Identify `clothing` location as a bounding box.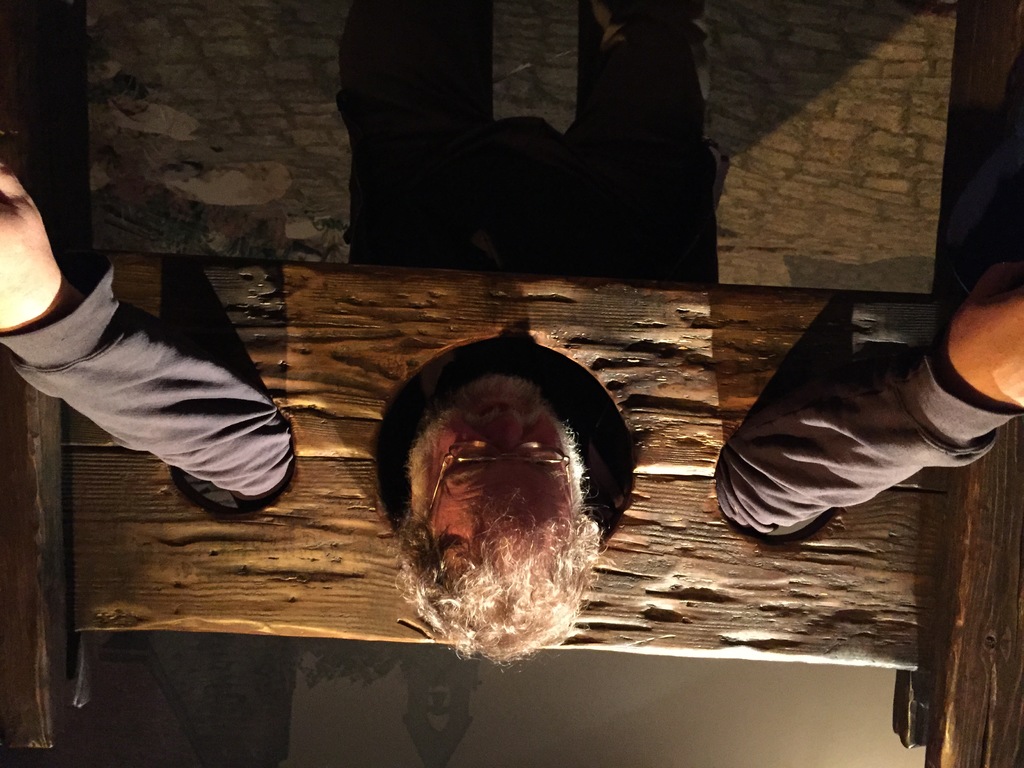
Rect(0, 0, 1023, 539).
